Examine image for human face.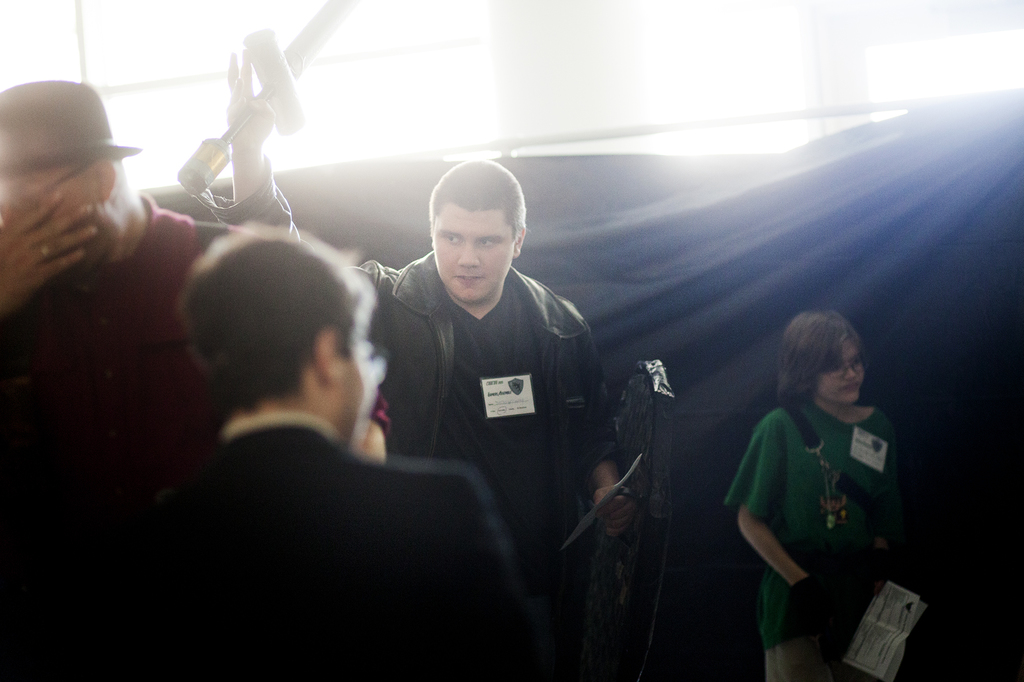
Examination result: left=434, top=205, right=515, bottom=304.
